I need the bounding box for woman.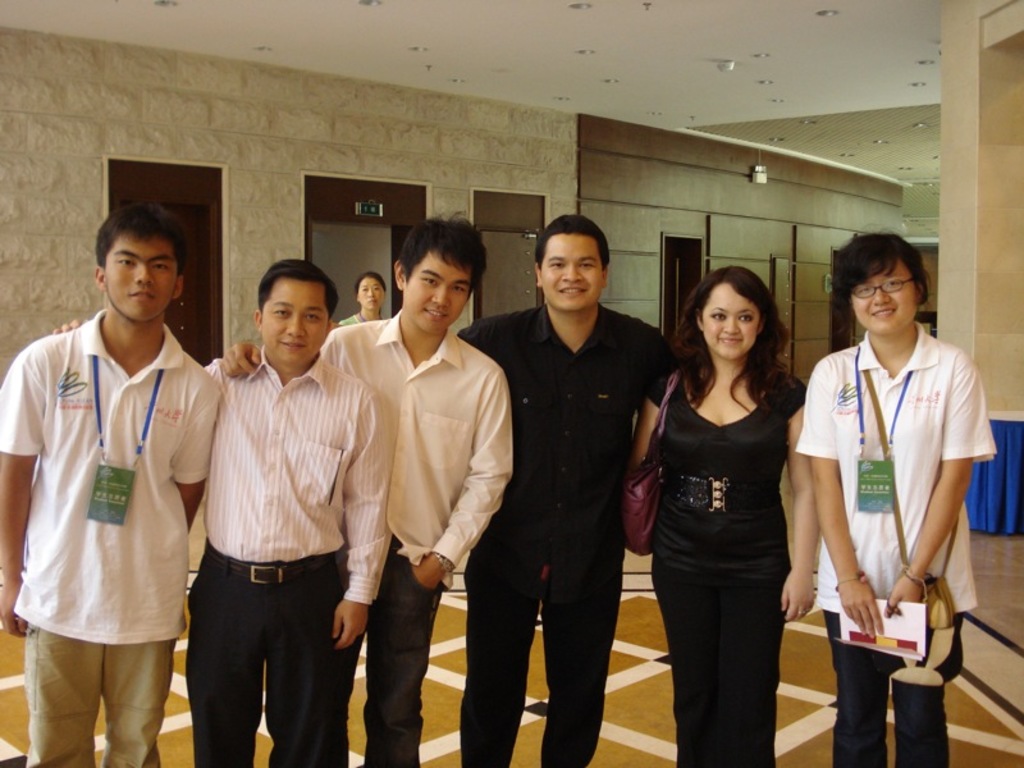
Here it is: locate(639, 268, 823, 759).
